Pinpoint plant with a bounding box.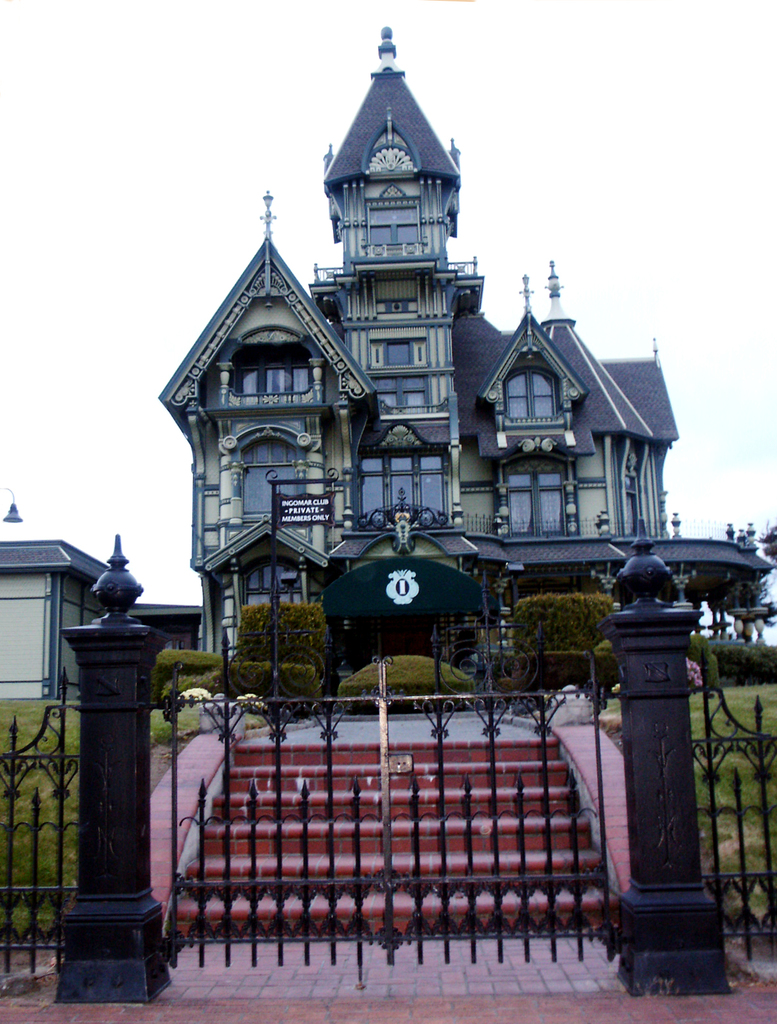
locate(153, 648, 216, 692).
